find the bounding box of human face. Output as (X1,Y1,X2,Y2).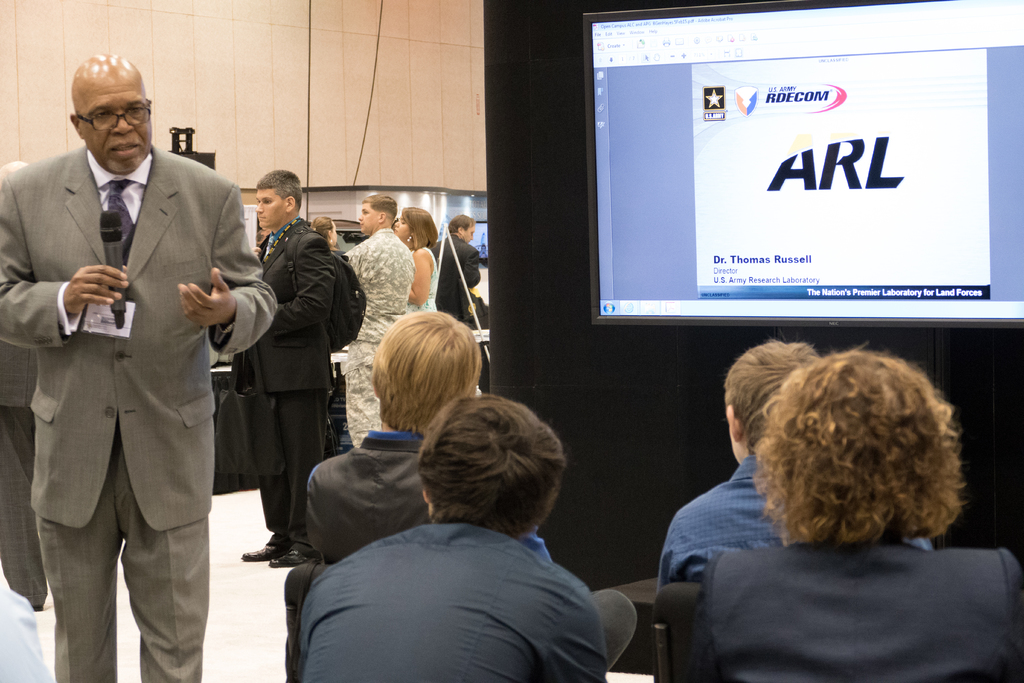
(332,220,337,244).
